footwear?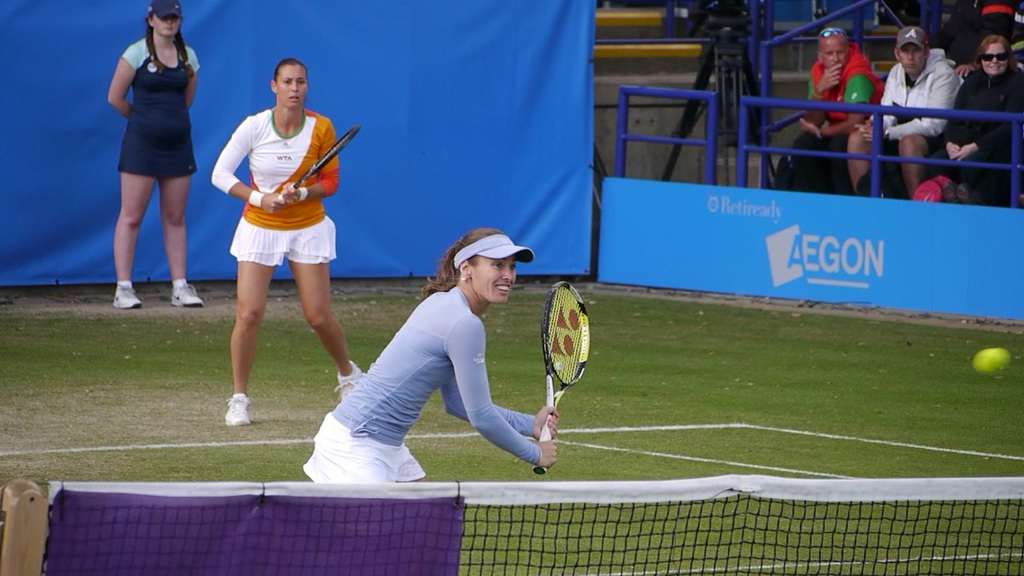
[108,283,142,310]
